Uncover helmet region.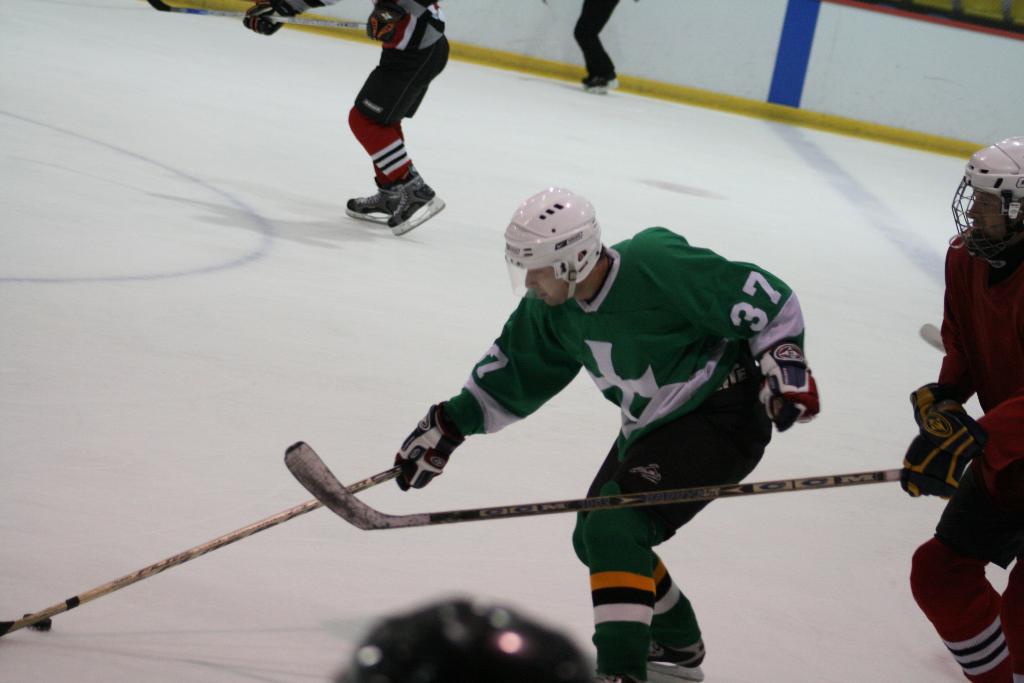
Uncovered: box(330, 592, 605, 682).
